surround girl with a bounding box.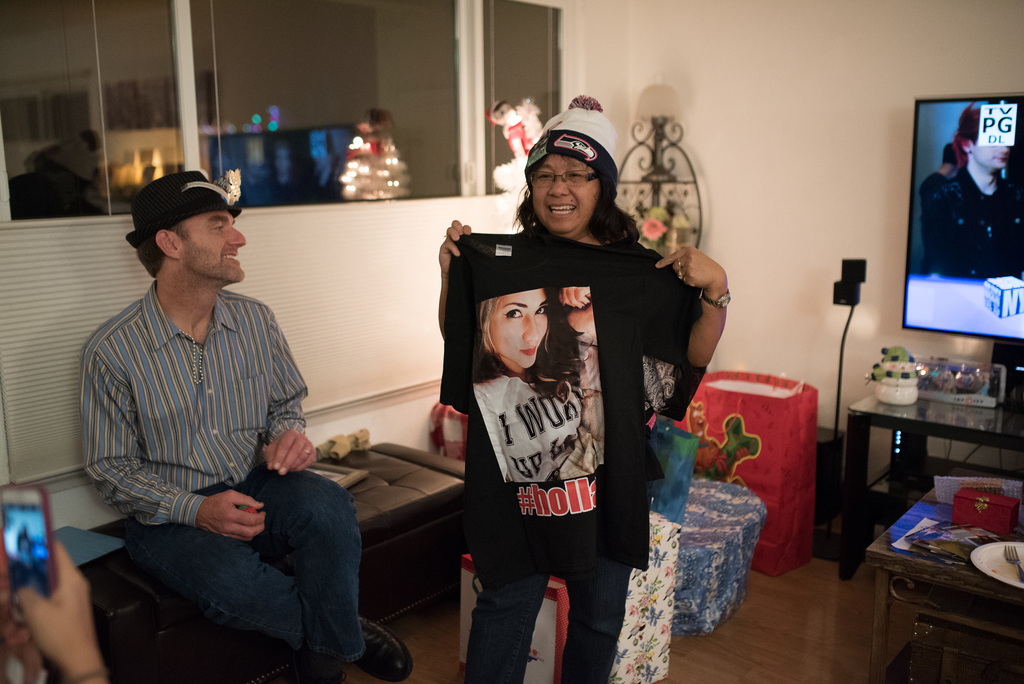
{"left": 433, "top": 91, "right": 729, "bottom": 683}.
